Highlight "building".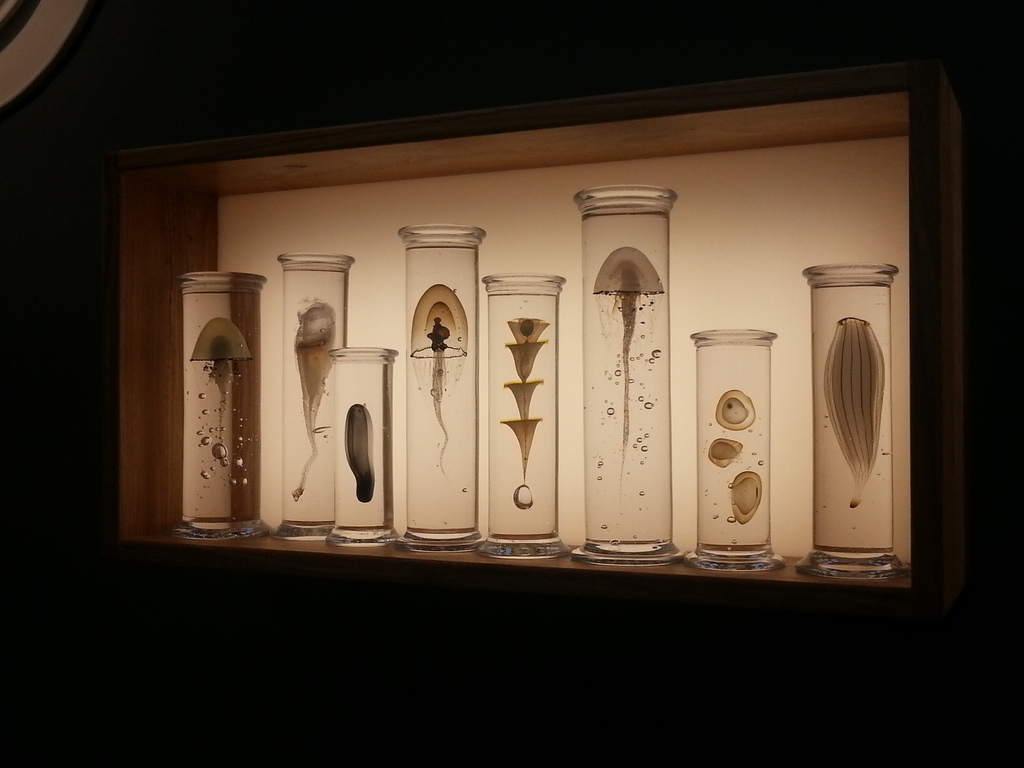
Highlighted region: (0,0,1023,767).
